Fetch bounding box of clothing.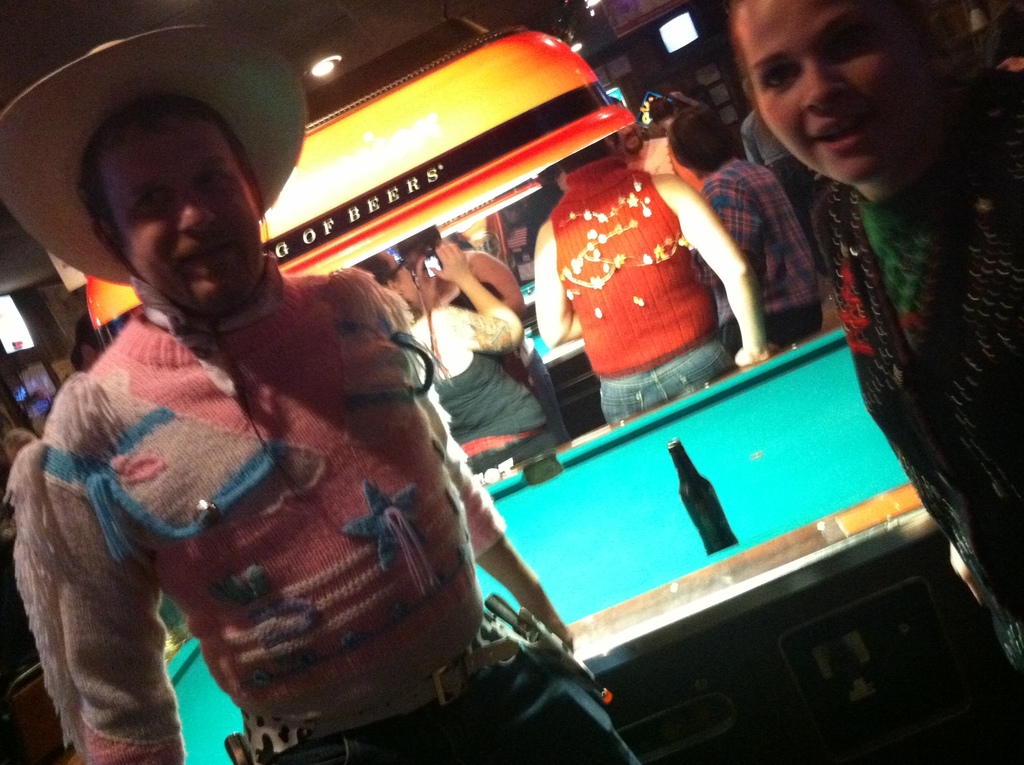
Bbox: (38, 222, 517, 764).
